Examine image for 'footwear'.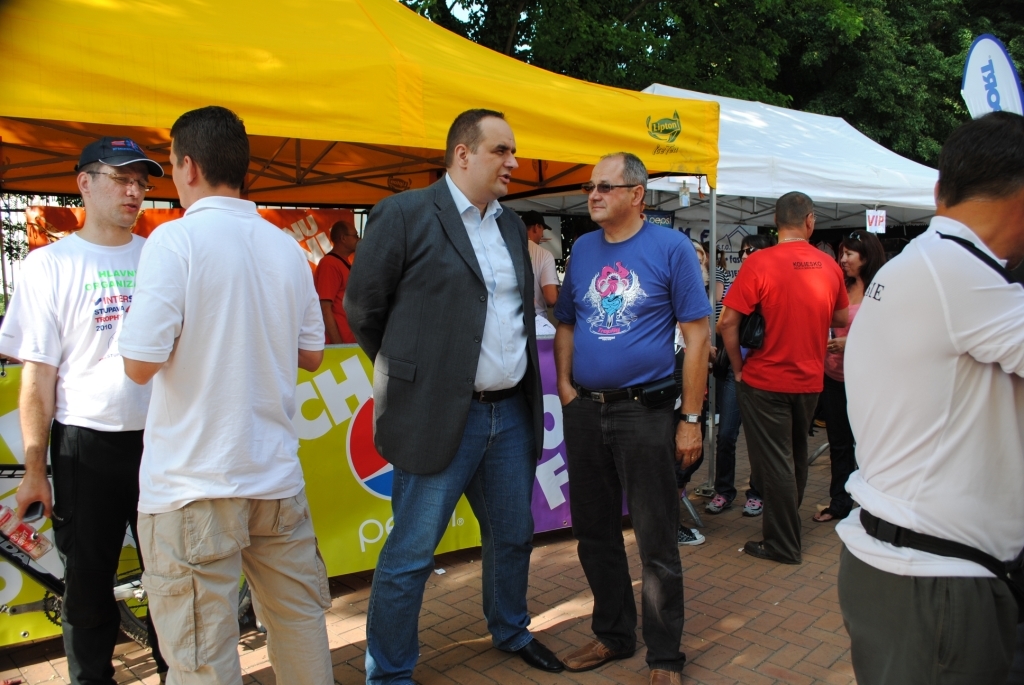
Examination result: bbox(649, 667, 682, 684).
